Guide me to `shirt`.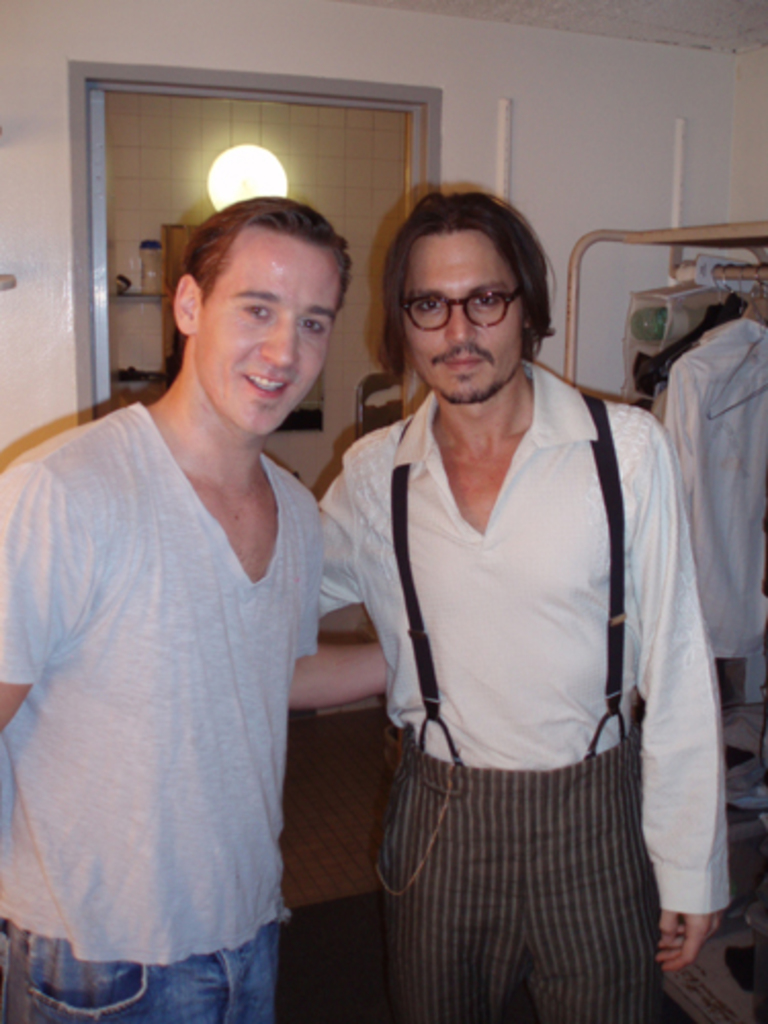
Guidance: {"x1": 336, "y1": 332, "x2": 690, "y2": 836}.
